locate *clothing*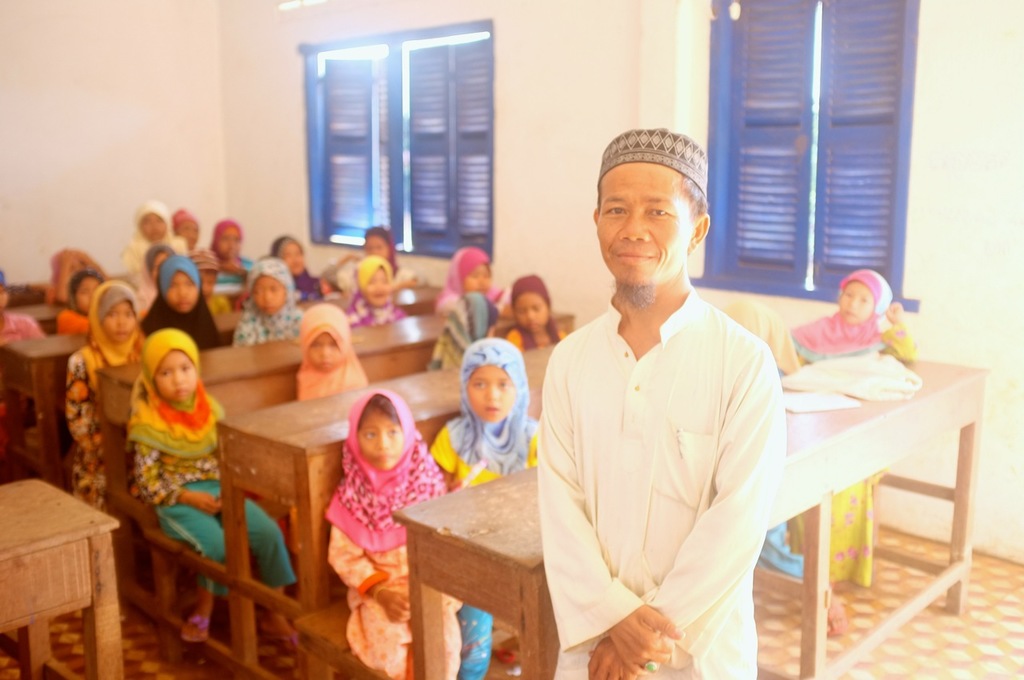
(x1=536, y1=271, x2=793, y2=679)
